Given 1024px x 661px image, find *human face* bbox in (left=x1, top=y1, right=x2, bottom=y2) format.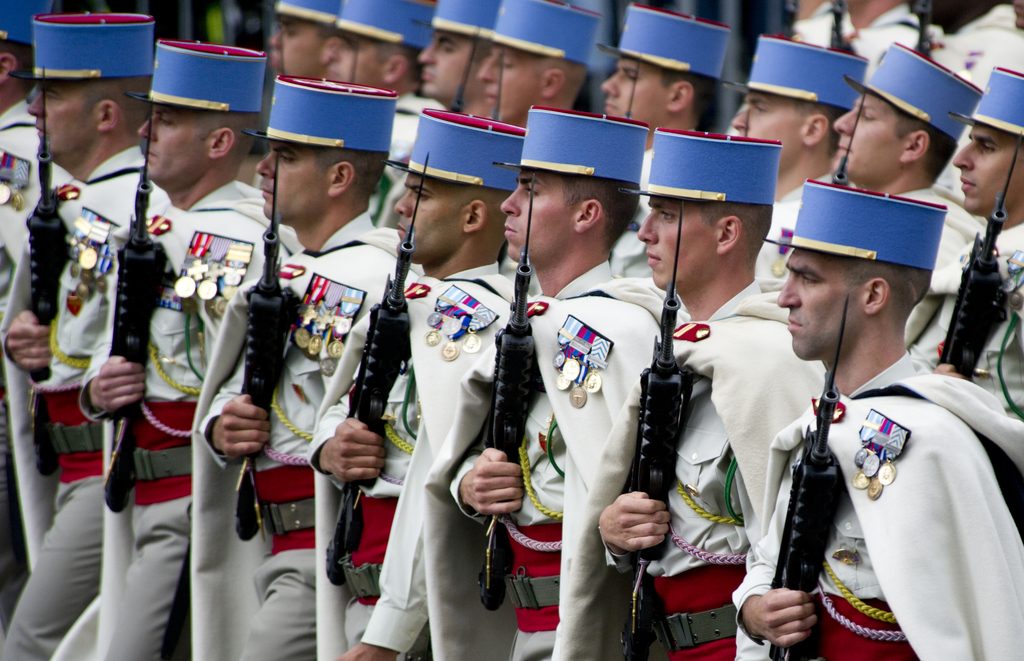
(left=834, top=88, right=911, bottom=186).
